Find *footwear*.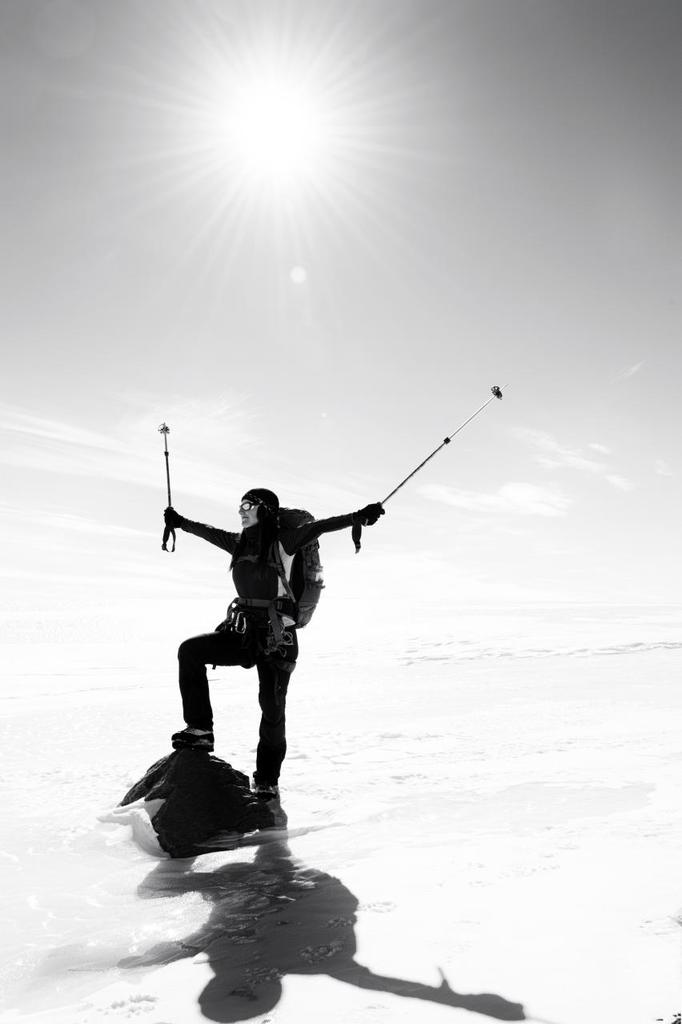
169 723 219 758.
